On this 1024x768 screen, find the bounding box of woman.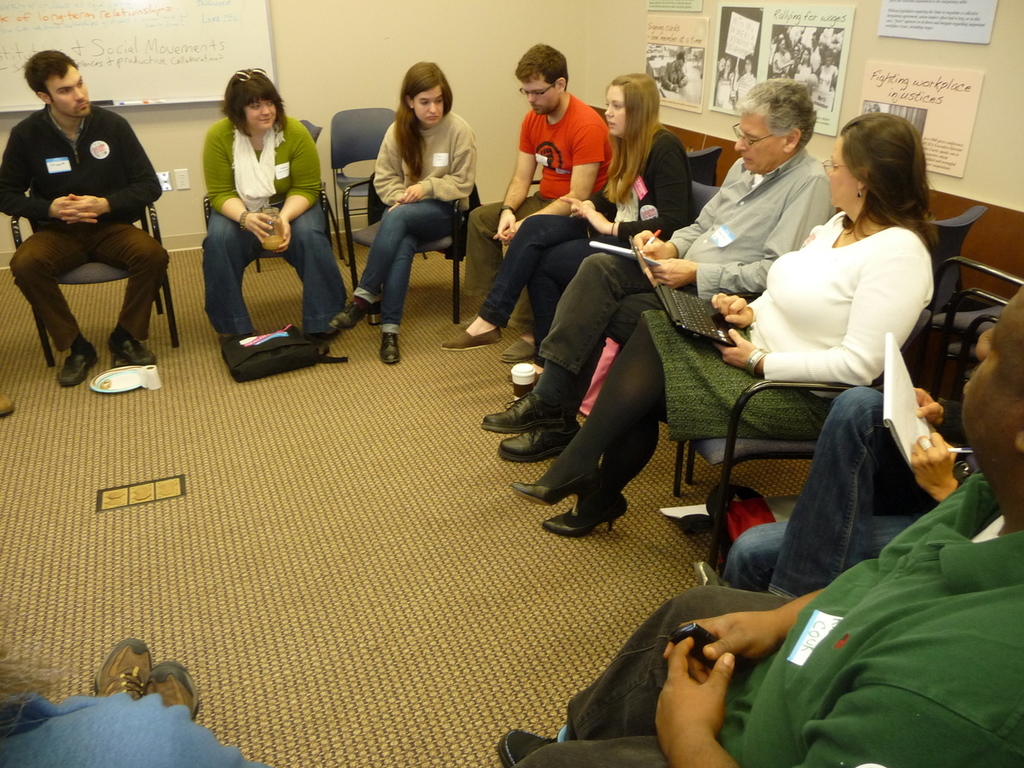
Bounding box: <region>195, 63, 352, 353</region>.
